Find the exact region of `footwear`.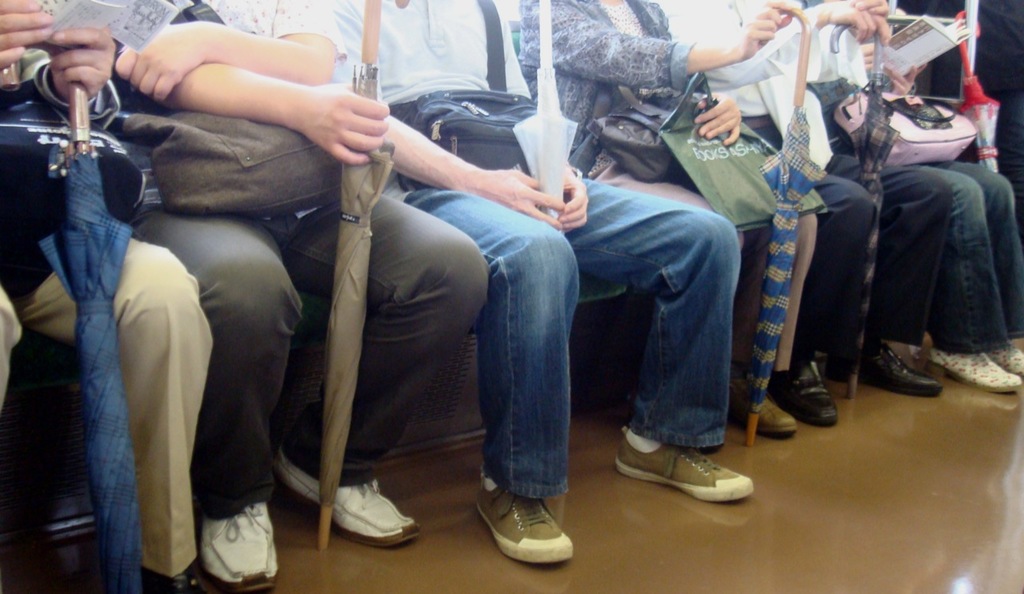
Exact region: <box>990,340,1023,376</box>.
